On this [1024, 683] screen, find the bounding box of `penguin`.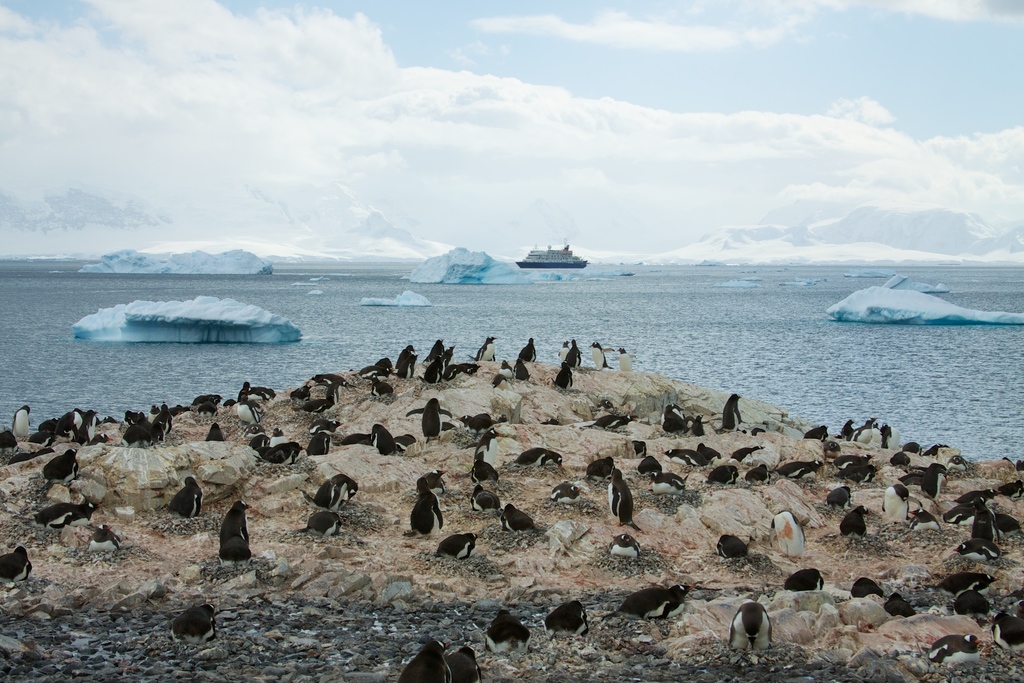
Bounding box: {"x1": 203, "y1": 421, "x2": 225, "y2": 441}.
